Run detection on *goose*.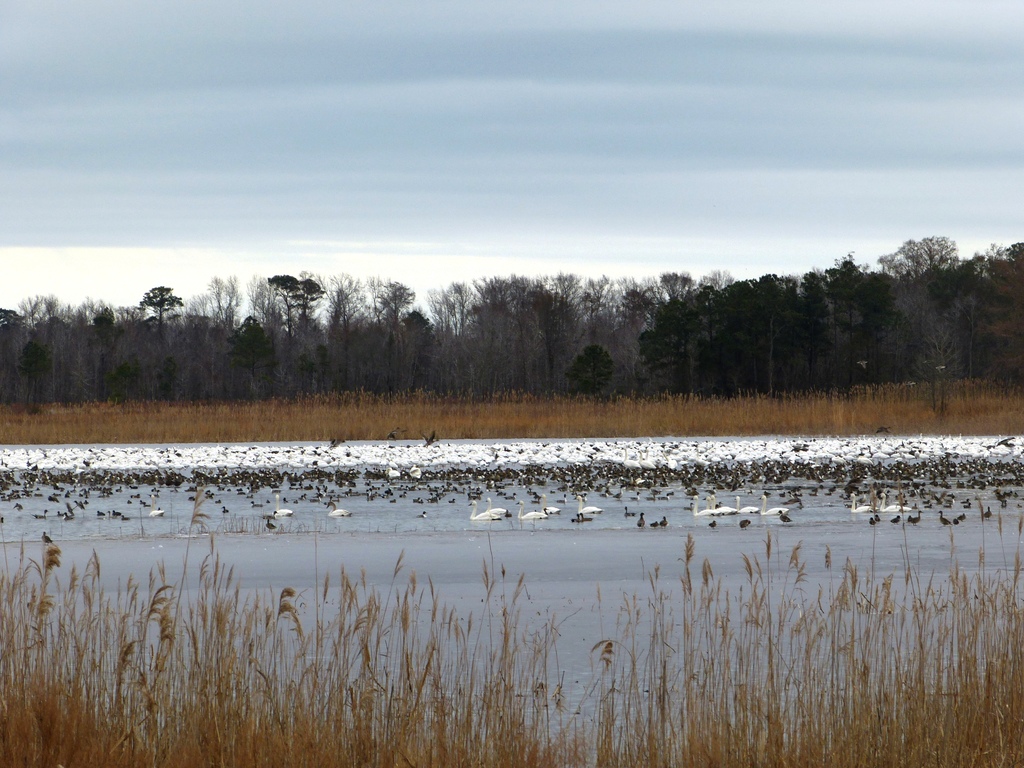
Result: region(467, 499, 500, 524).
